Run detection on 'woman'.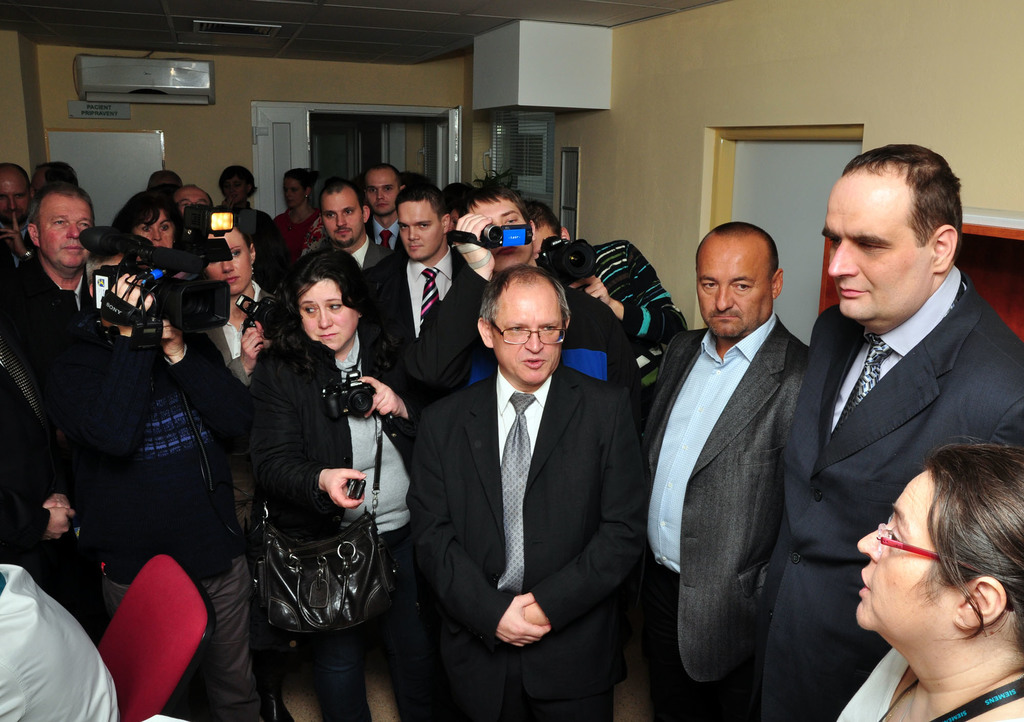
Result: (left=102, top=191, right=189, bottom=261).
